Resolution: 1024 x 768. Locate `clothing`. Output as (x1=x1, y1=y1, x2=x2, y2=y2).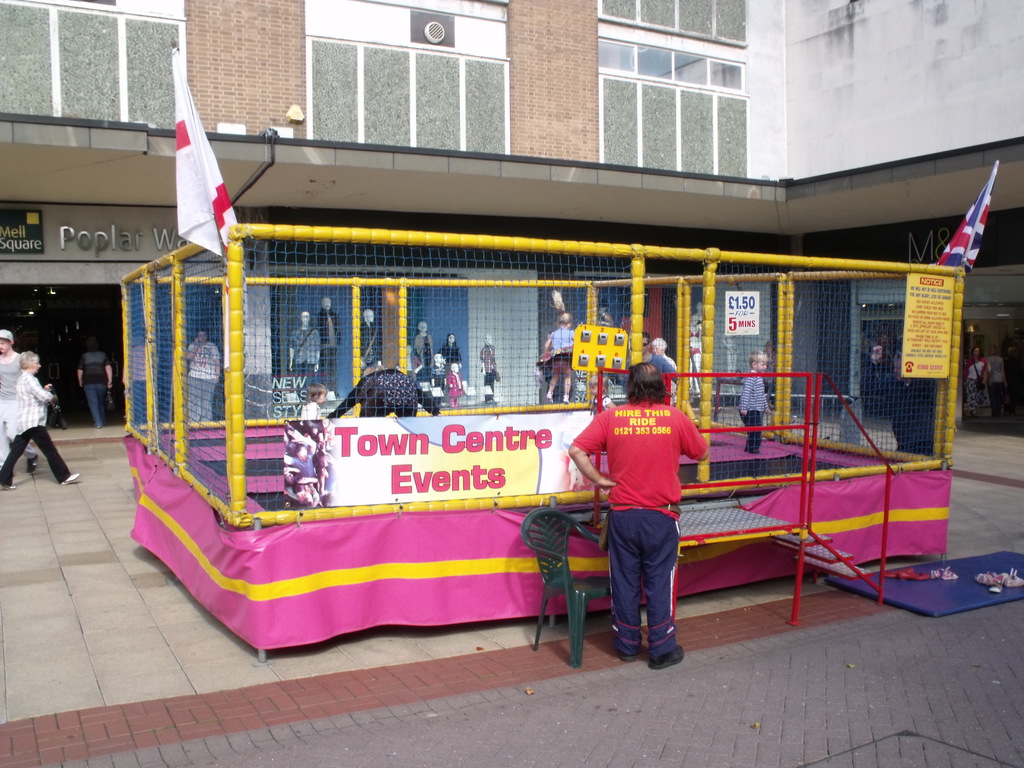
(x1=641, y1=353, x2=680, y2=397).
